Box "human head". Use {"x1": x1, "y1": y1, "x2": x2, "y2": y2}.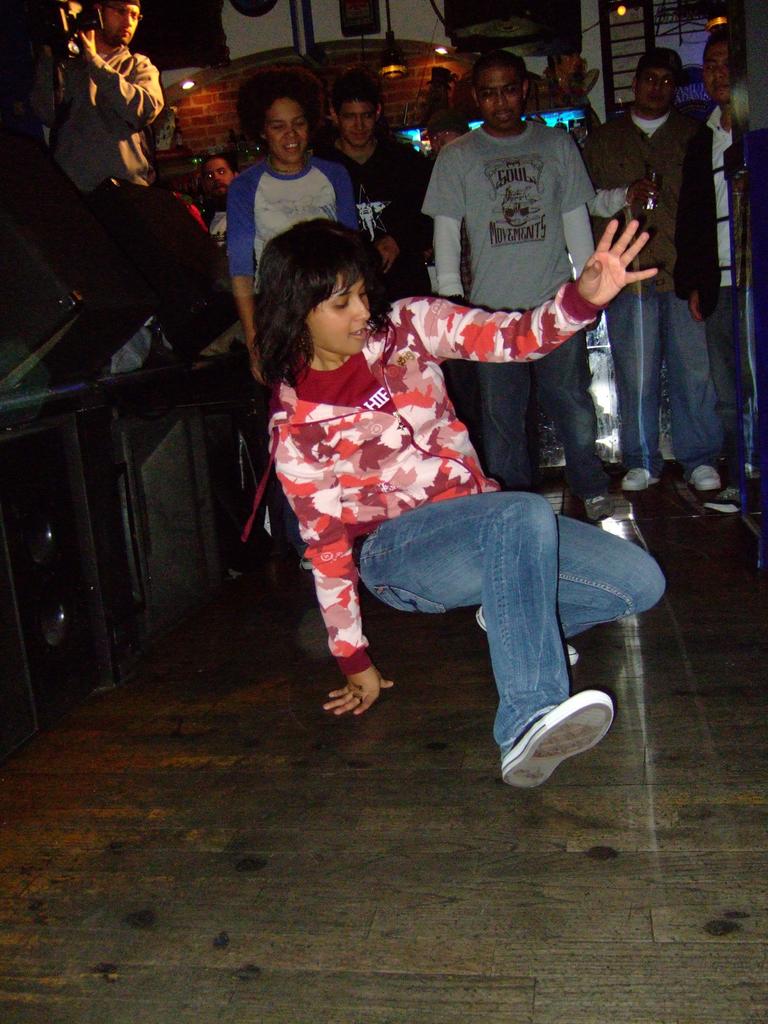
{"x1": 466, "y1": 49, "x2": 529, "y2": 135}.
